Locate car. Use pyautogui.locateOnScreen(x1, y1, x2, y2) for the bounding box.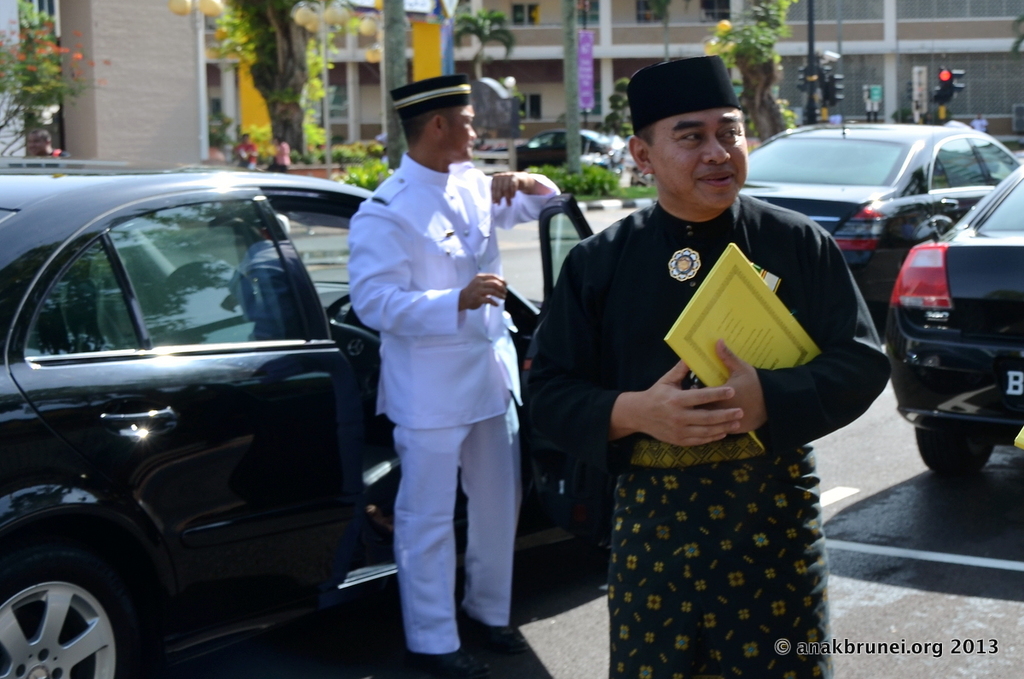
pyautogui.locateOnScreen(508, 120, 644, 183).
